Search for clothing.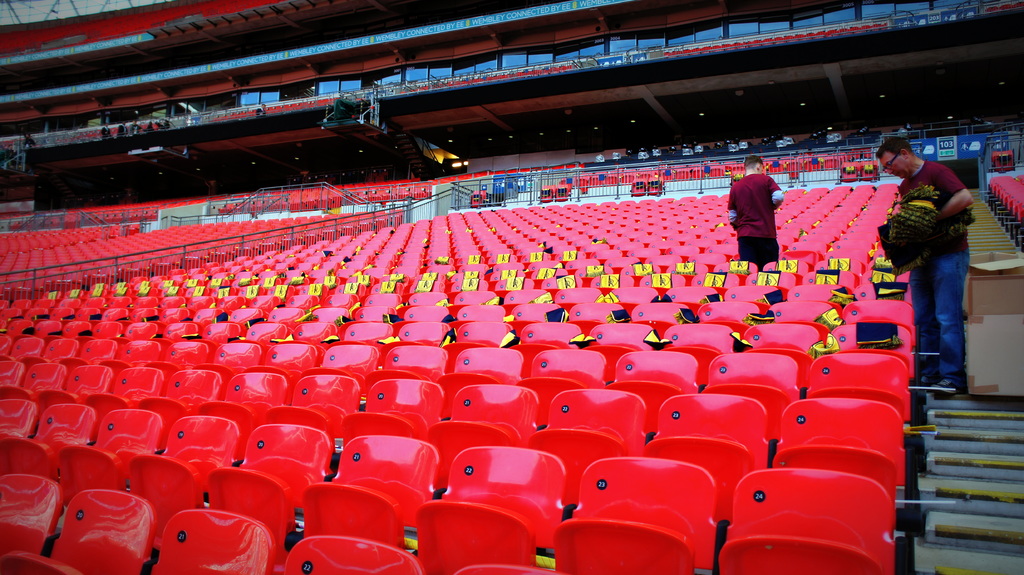
Found at box=[726, 174, 782, 276].
